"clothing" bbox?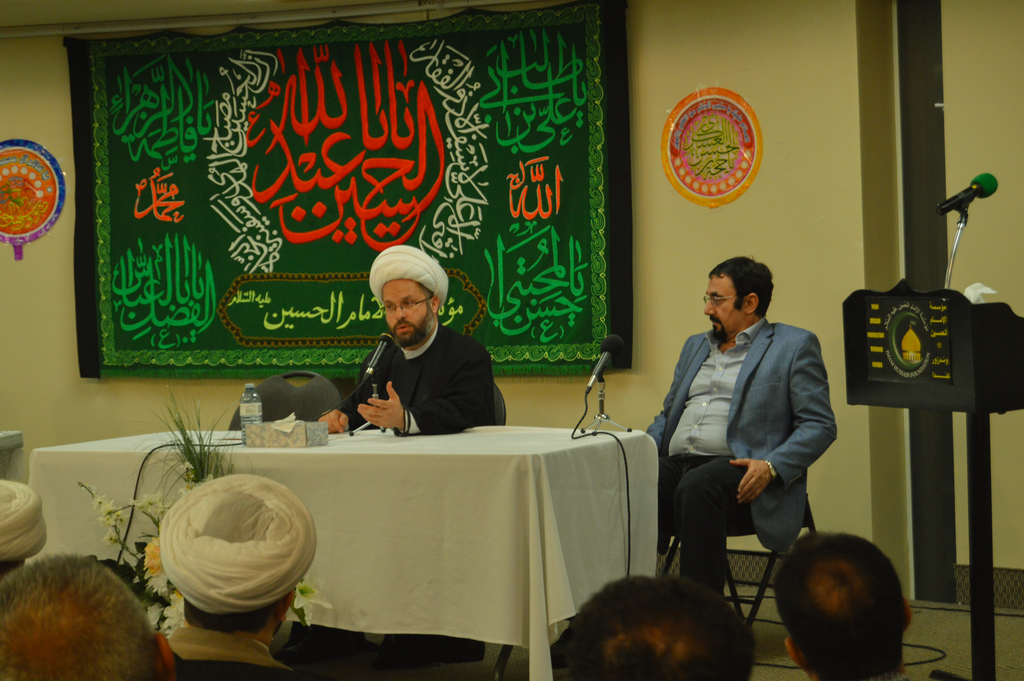
select_region(339, 323, 501, 424)
